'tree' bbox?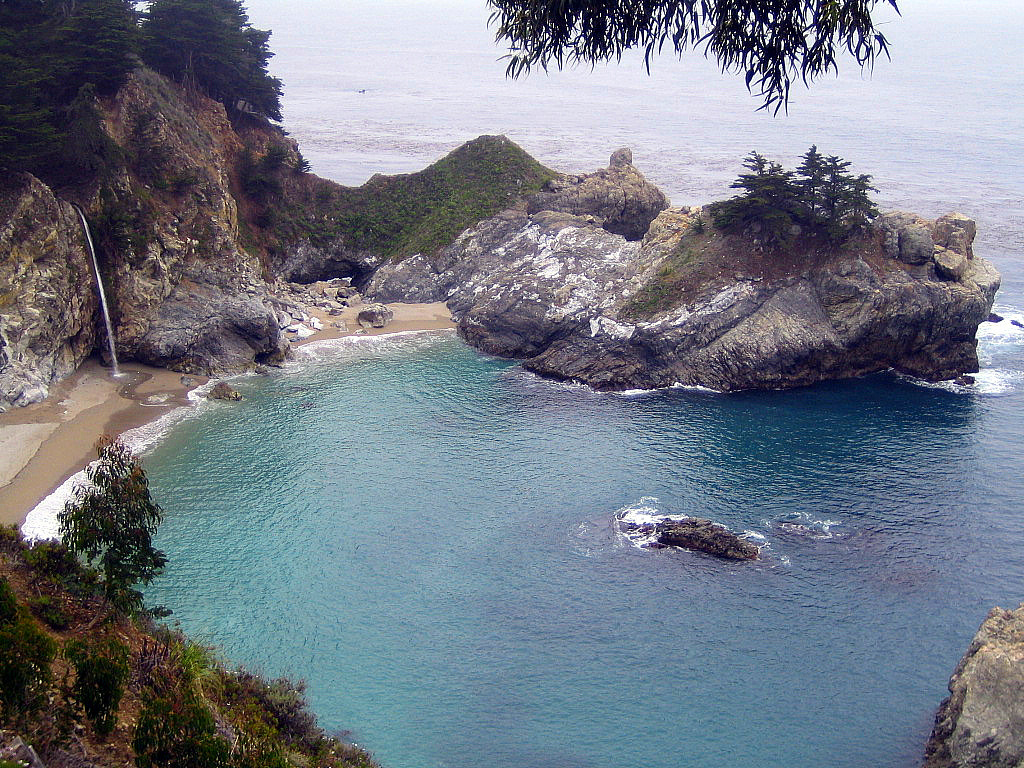
[left=726, top=132, right=886, bottom=241]
